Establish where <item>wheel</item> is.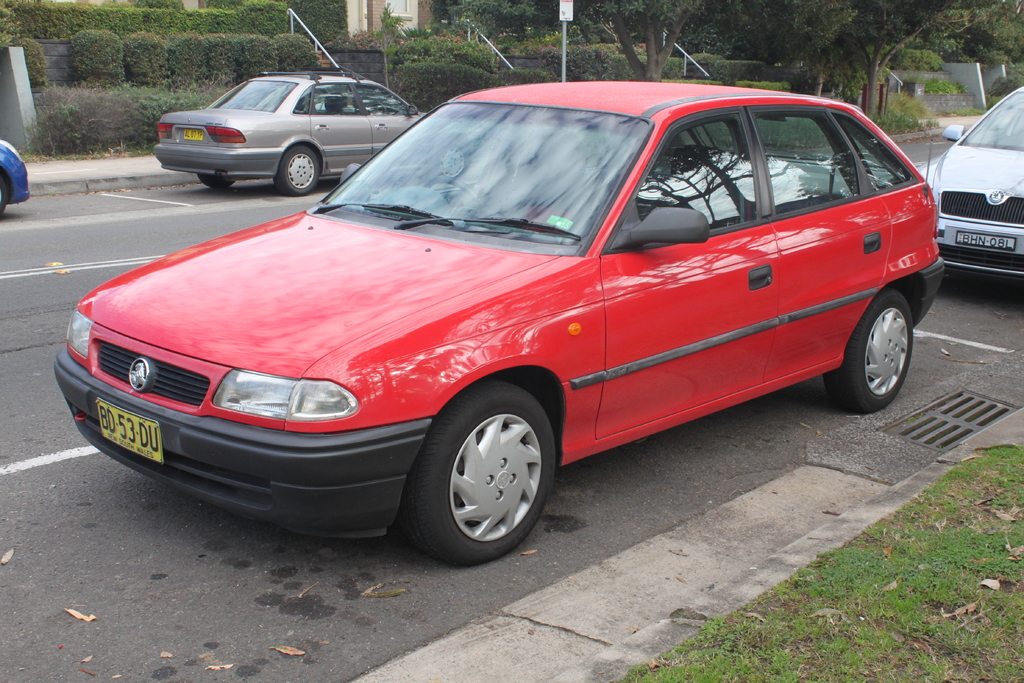
Established at (left=820, top=285, right=917, bottom=414).
